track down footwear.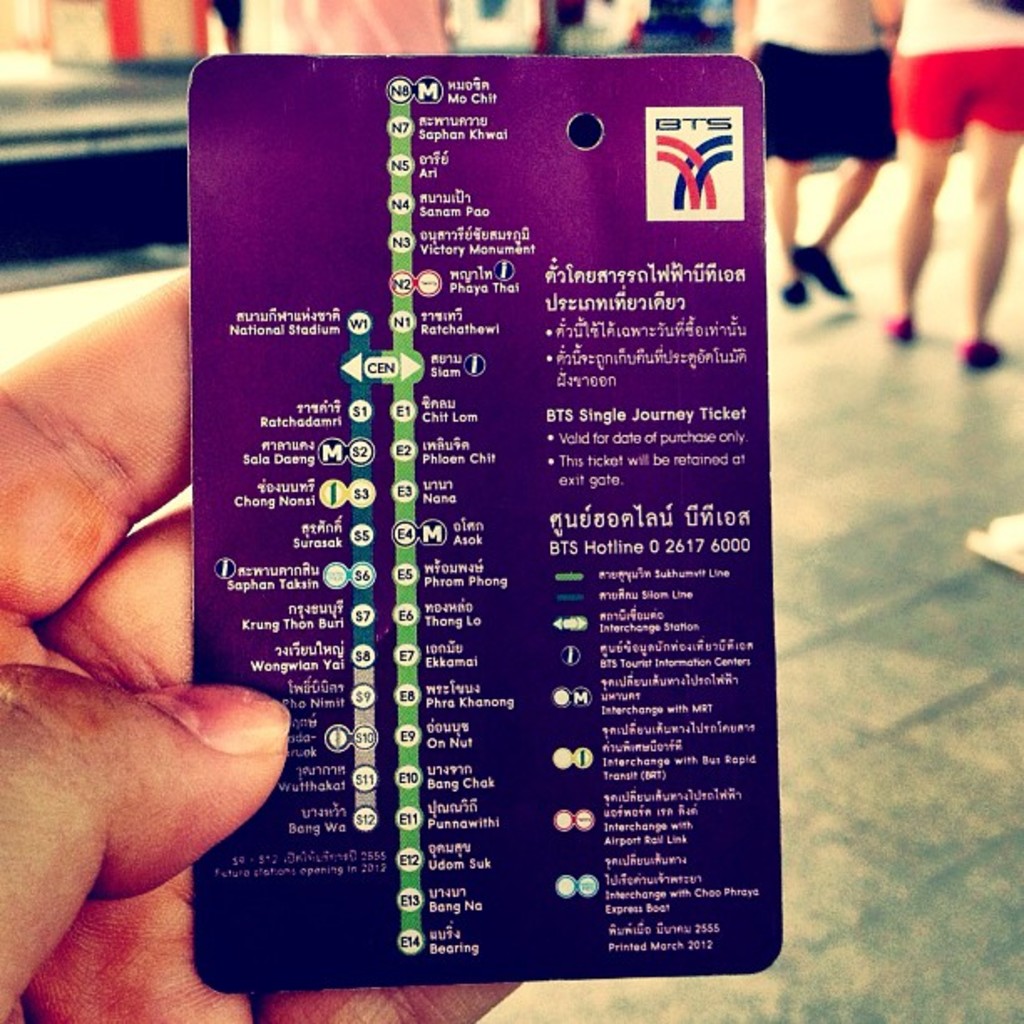
Tracked to box=[877, 305, 915, 343].
